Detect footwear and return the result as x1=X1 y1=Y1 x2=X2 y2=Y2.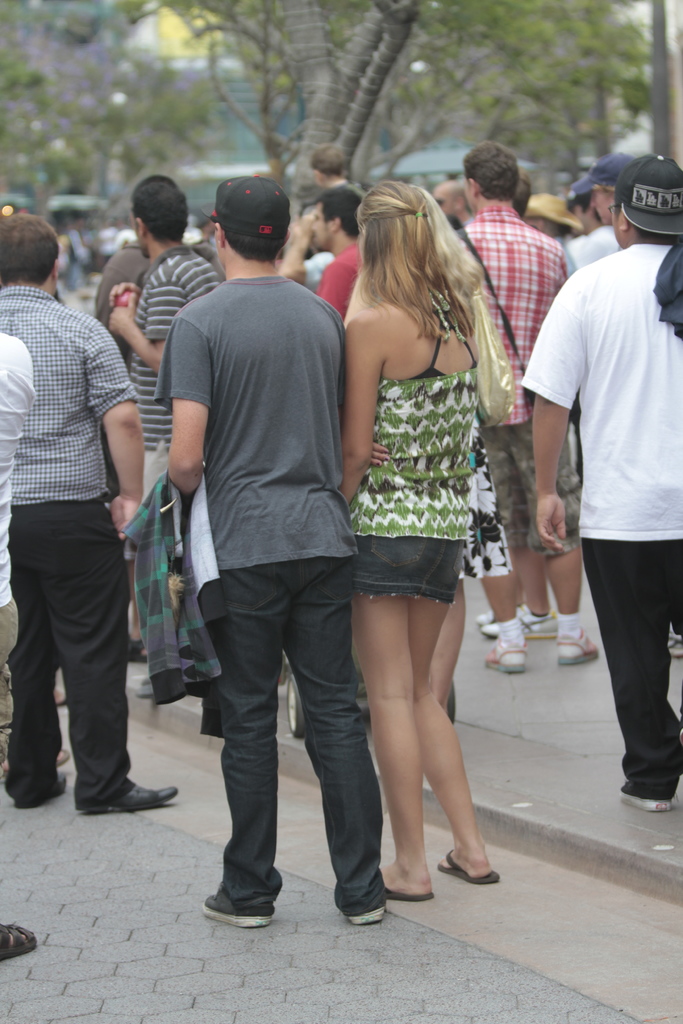
x1=33 y1=675 x2=69 y2=708.
